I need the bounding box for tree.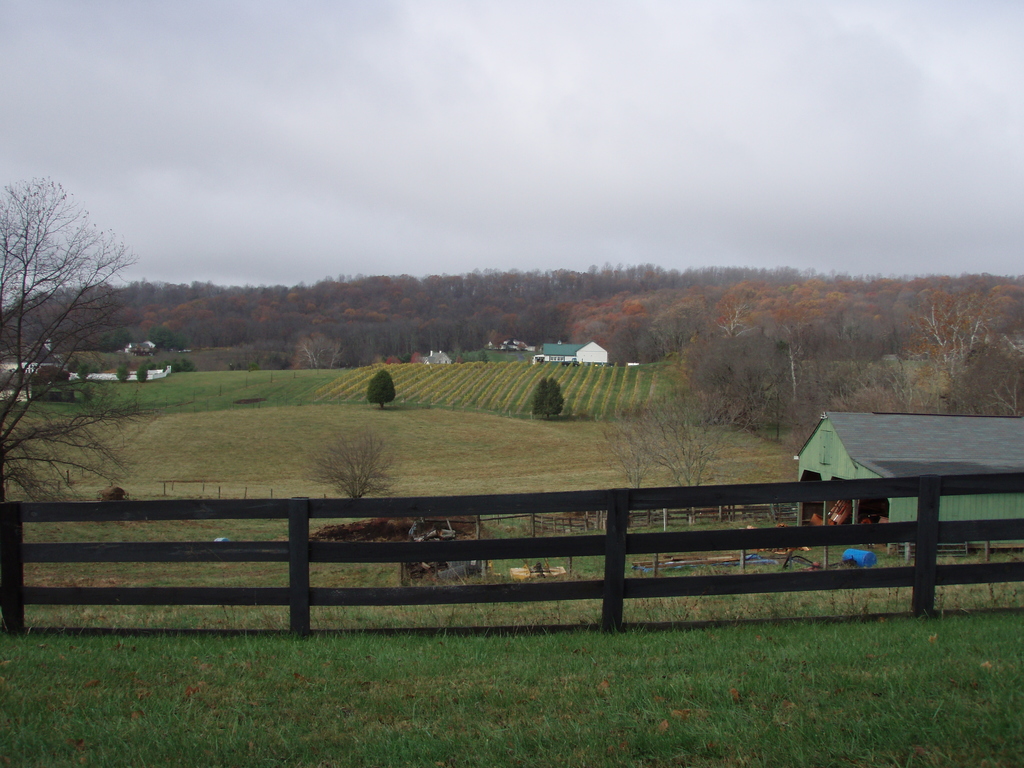
Here it is: 0:179:173:507.
